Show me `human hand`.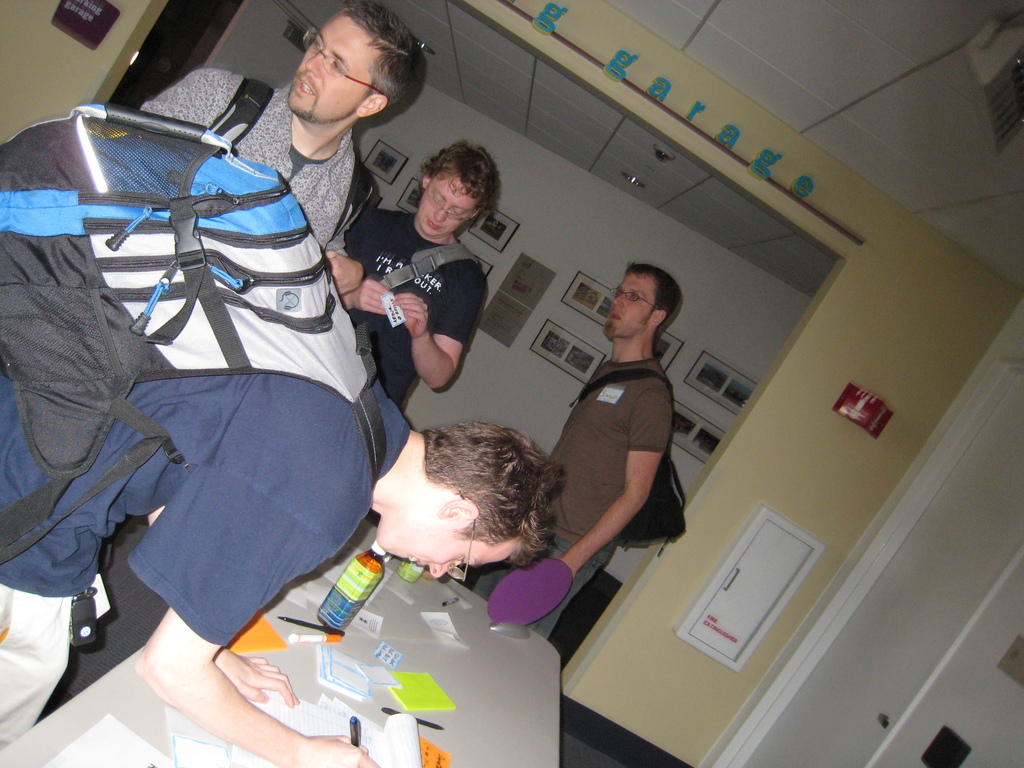
`human hand` is here: bbox(212, 646, 301, 707).
